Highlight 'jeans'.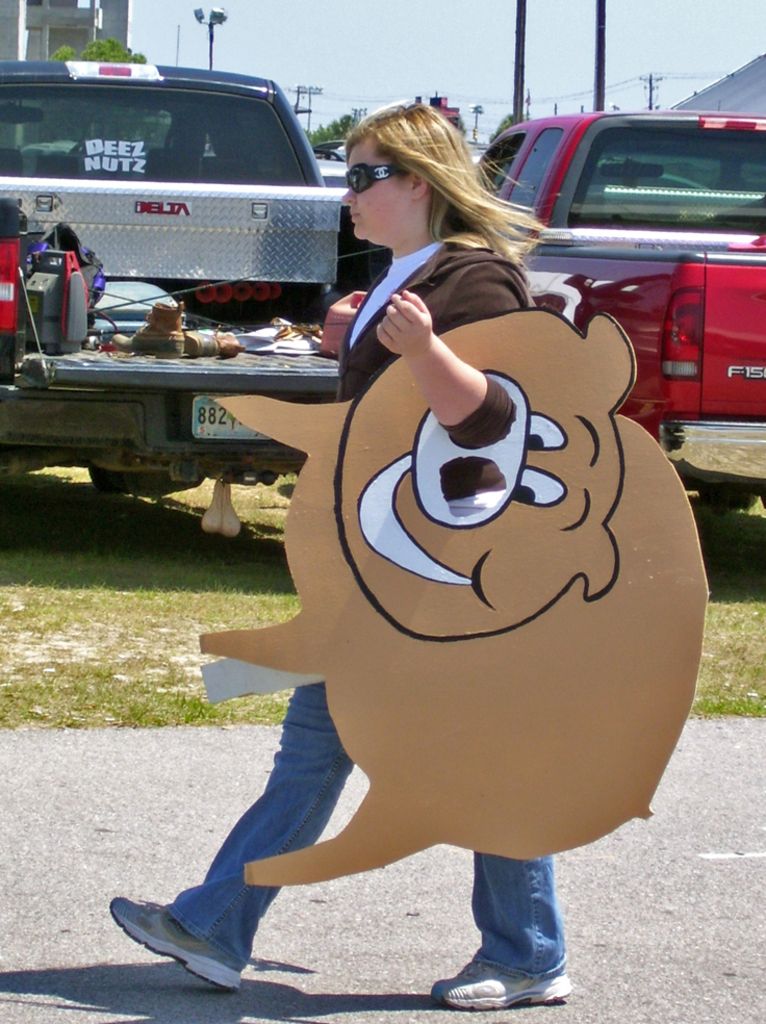
Highlighted region: {"left": 132, "top": 703, "right": 555, "bottom": 984}.
